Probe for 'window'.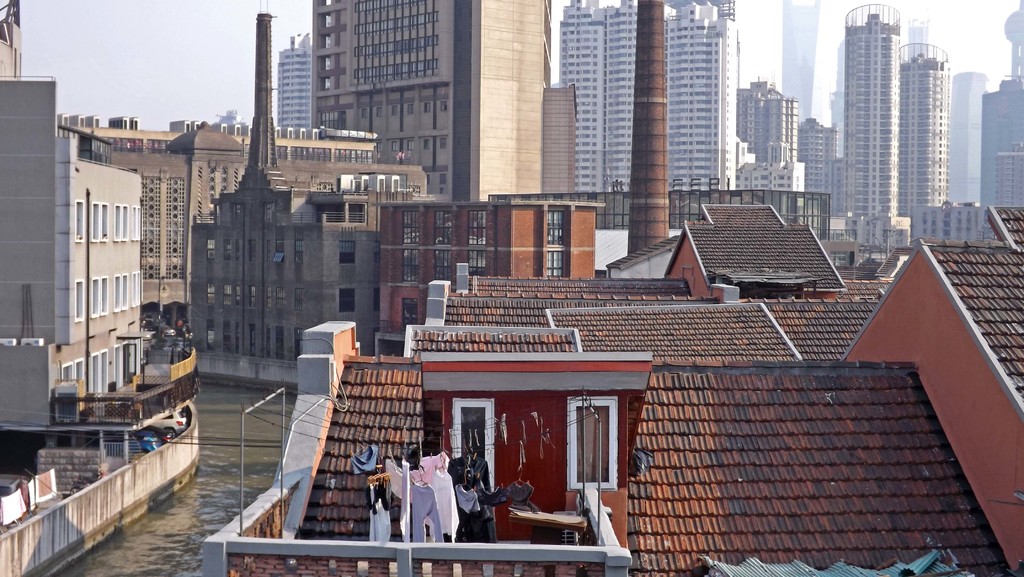
Probe result: 274 327 282 359.
